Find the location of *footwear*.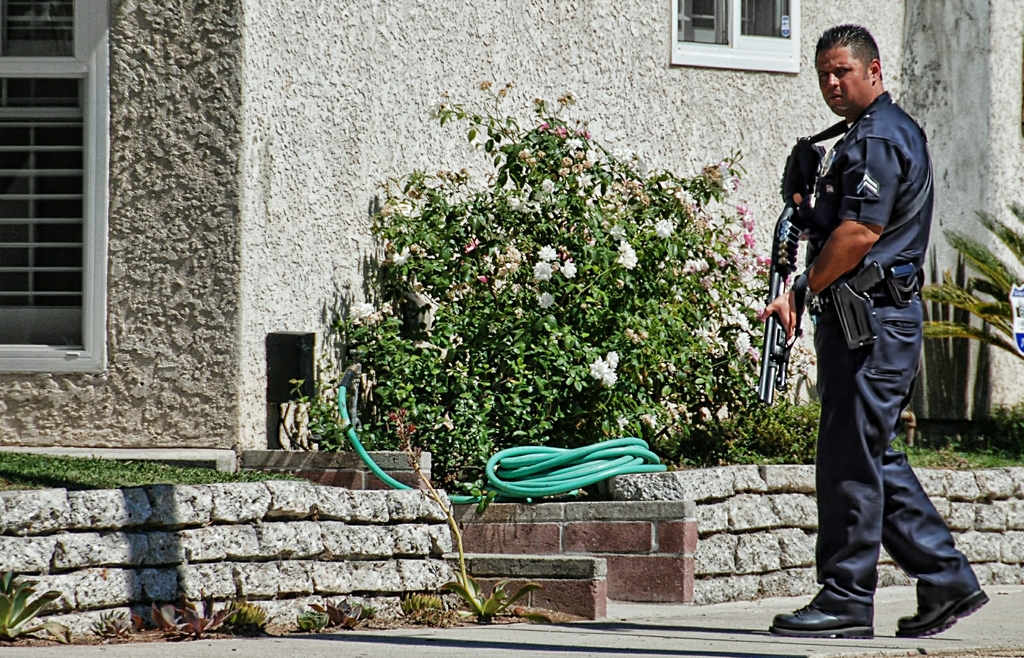
Location: {"x1": 768, "y1": 601, "x2": 876, "y2": 640}.
